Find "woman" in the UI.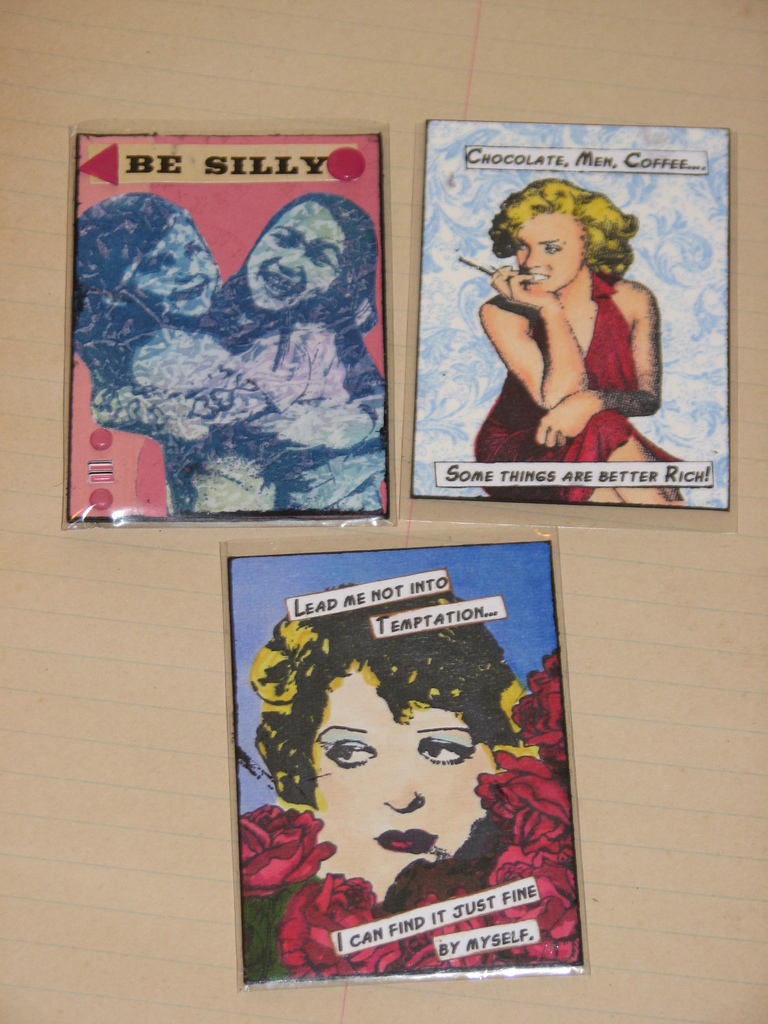
UI element at {"x1": 238, "y1": 576, "x2": 583, "y2": 982}.
